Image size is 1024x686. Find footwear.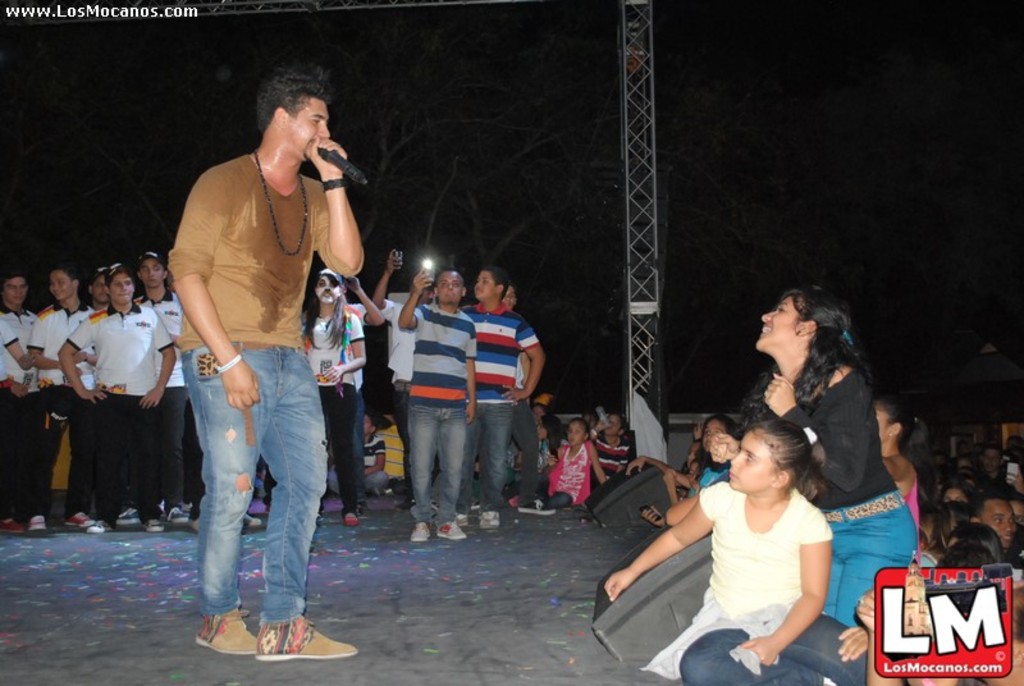
116,511,140,526.
